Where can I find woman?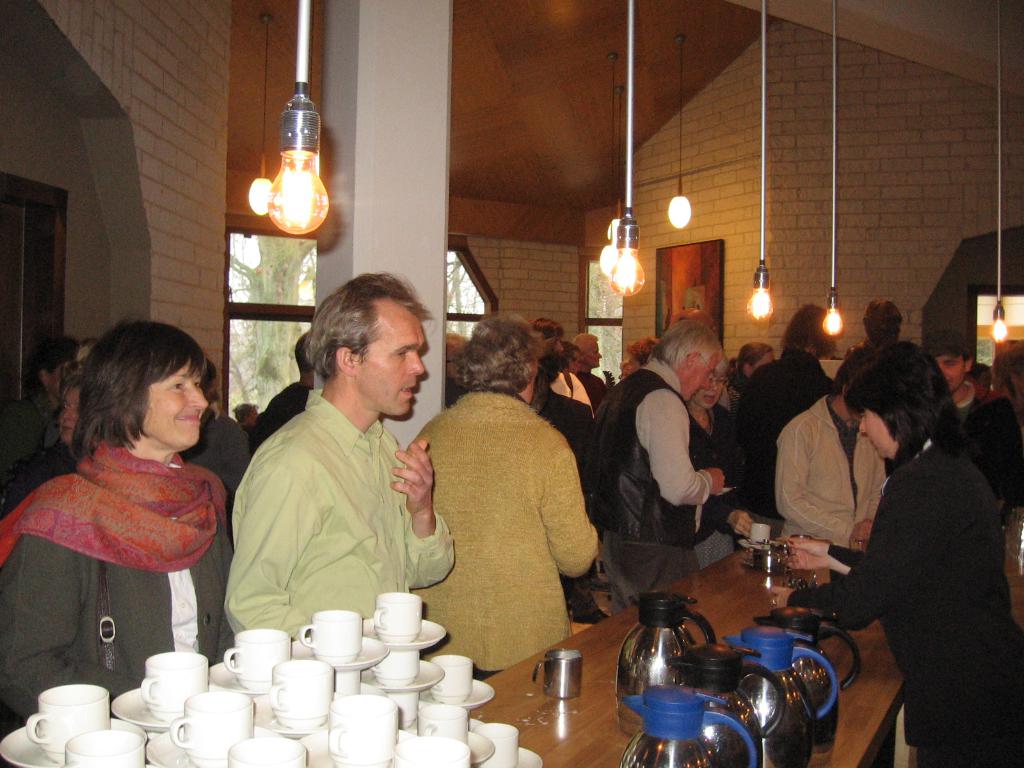
You can find it at pyautogui.locateOnScreen(619, 340, 659, 373).
